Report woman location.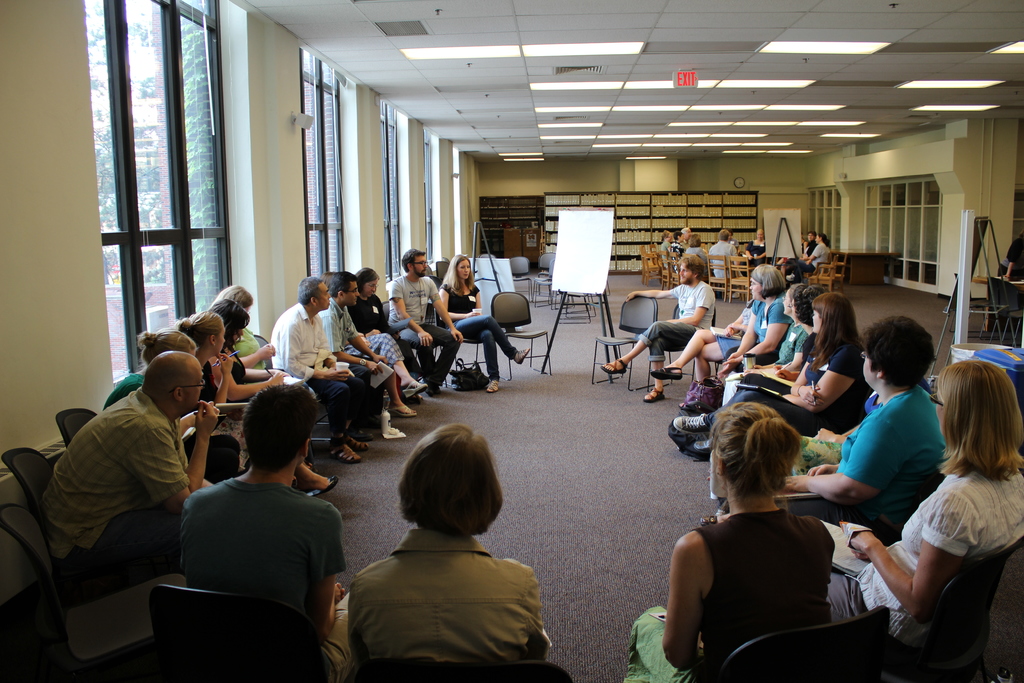
Report: {"x1": 202, "y1": 296, "x2": 340, "y2": 496}.
